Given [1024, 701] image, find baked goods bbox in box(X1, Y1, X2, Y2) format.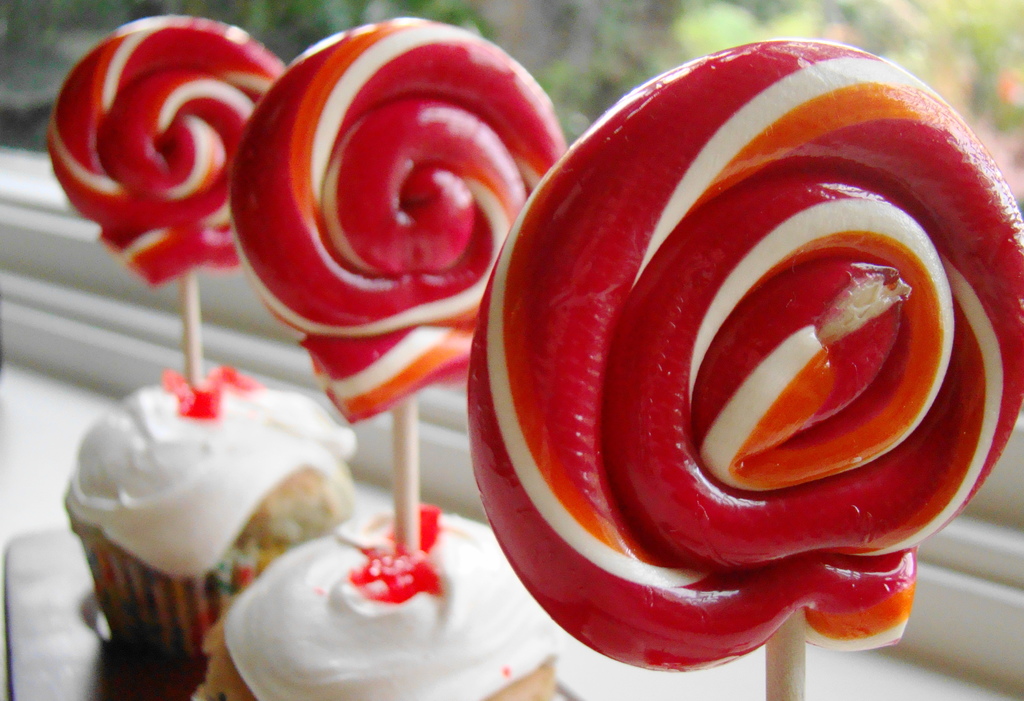
box(70, 372, 356, 602).
